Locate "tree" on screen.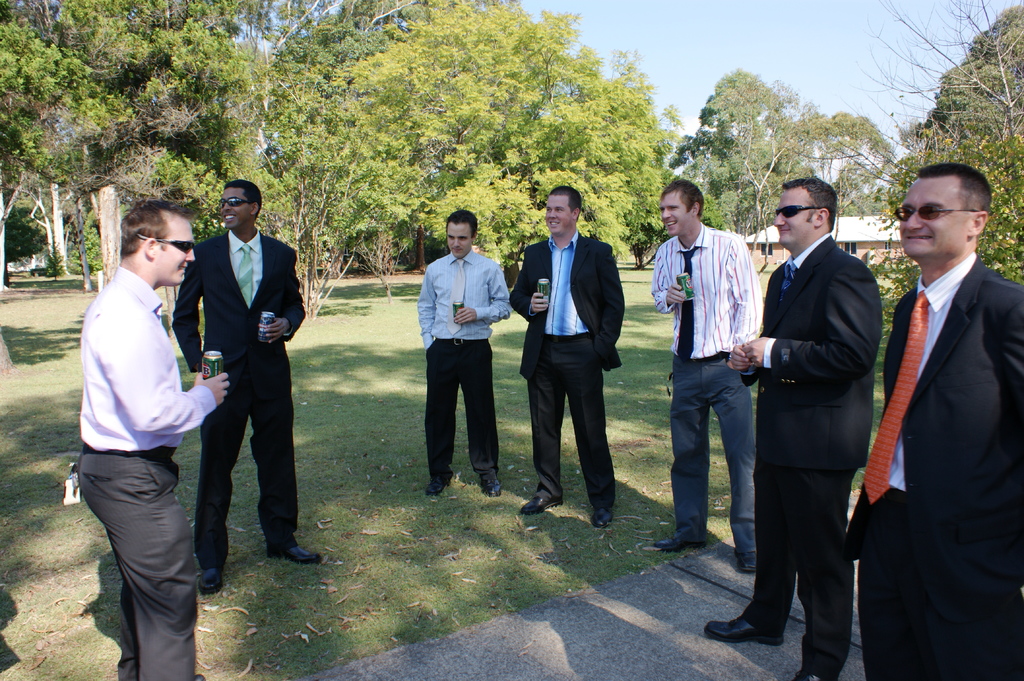
On screen at {"left": 661, "top": 66, "right": 910, "bottom": 266}.
